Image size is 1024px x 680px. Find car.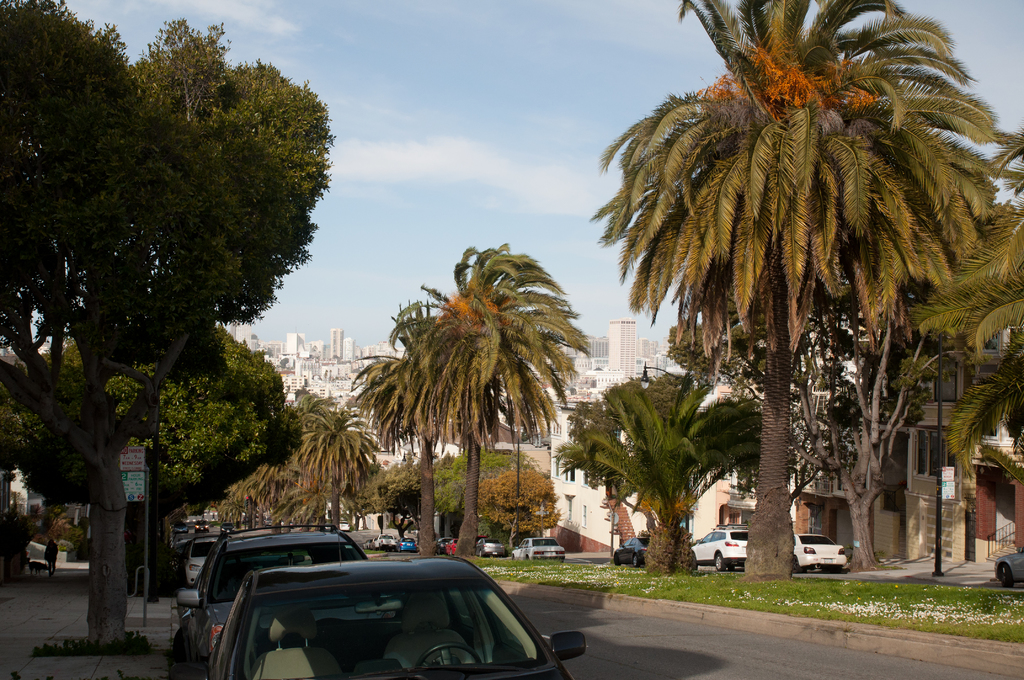
pyautogui.locateOnScreen(478, 537, 503, 555).
